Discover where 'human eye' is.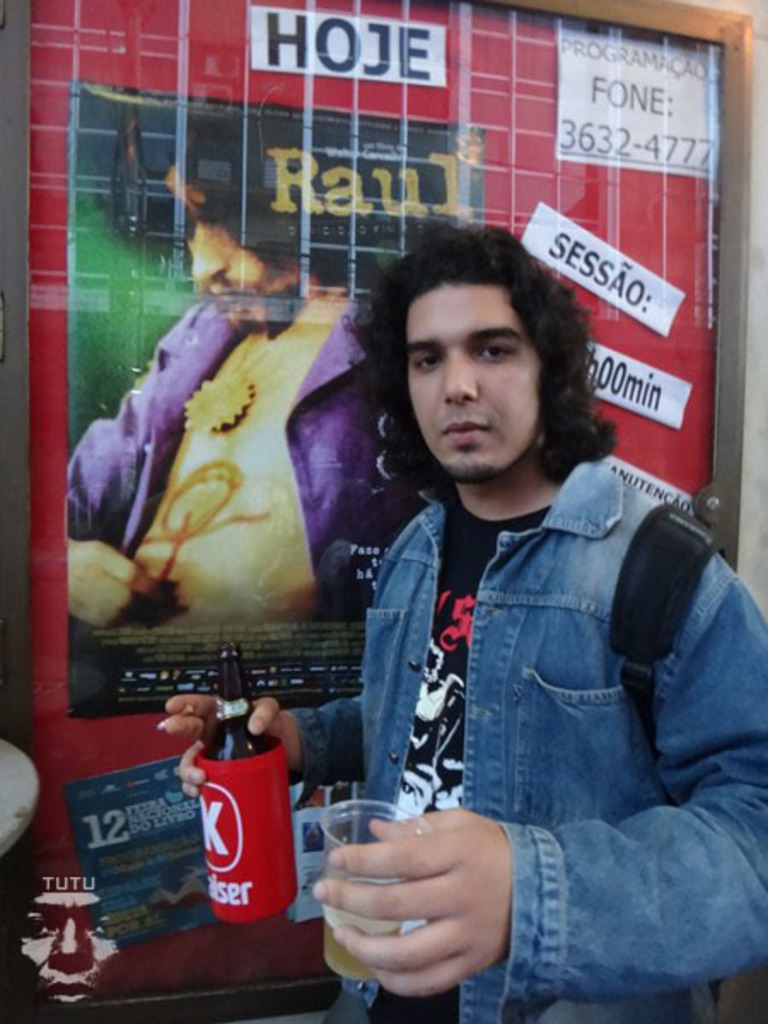
Discovered at [left=474, top=328, right=531, bottom=372].
